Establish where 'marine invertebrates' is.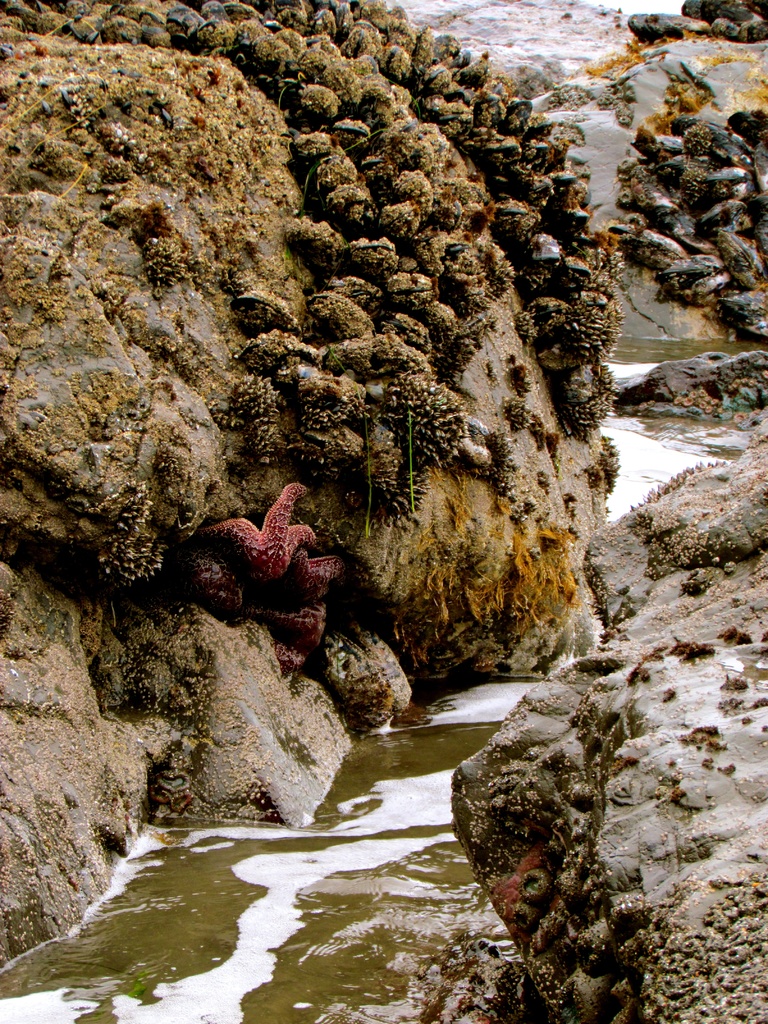
Established at detection(162, 0, 204, 48).
